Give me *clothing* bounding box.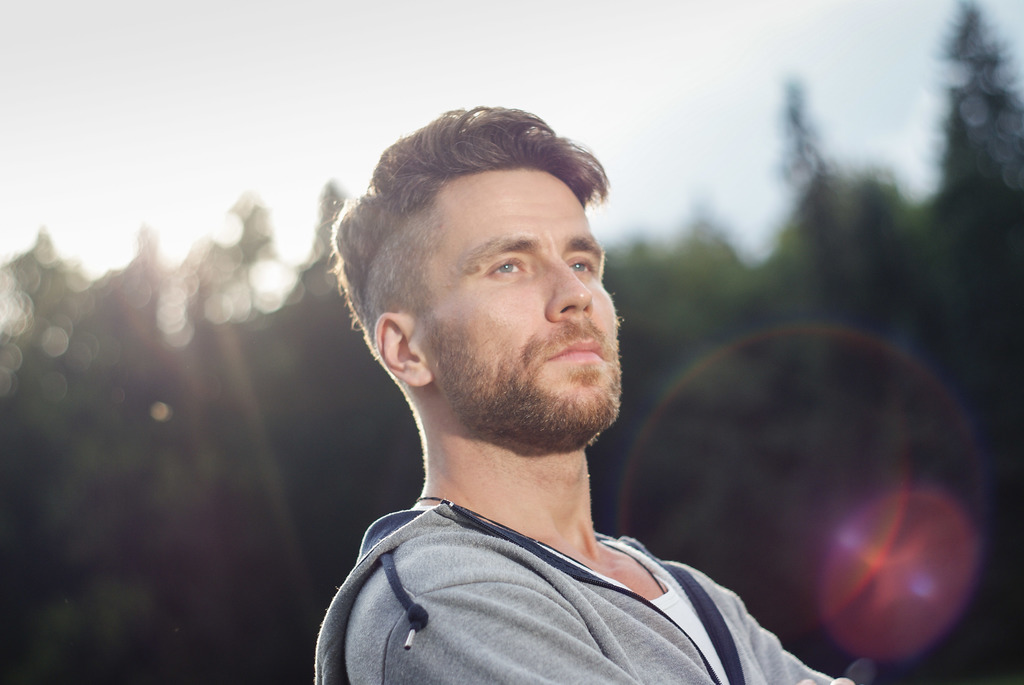
(left=309, top=499, right=856, bottom=684).
